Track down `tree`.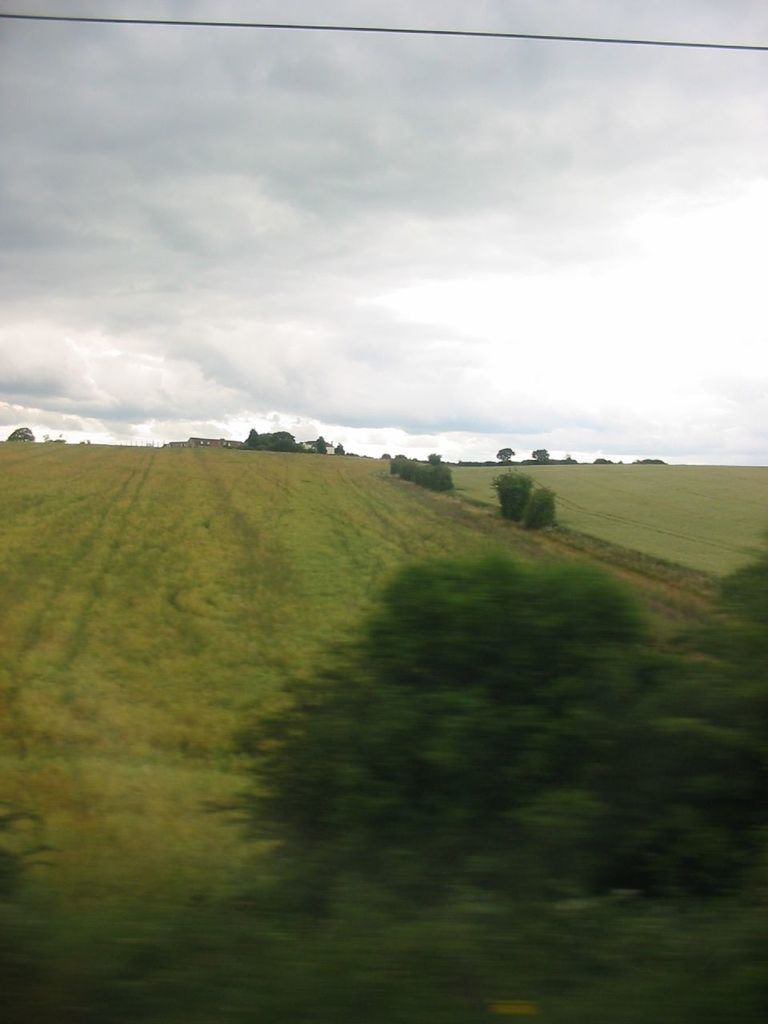
Tracked to box=[312, 432, 328, 454].
